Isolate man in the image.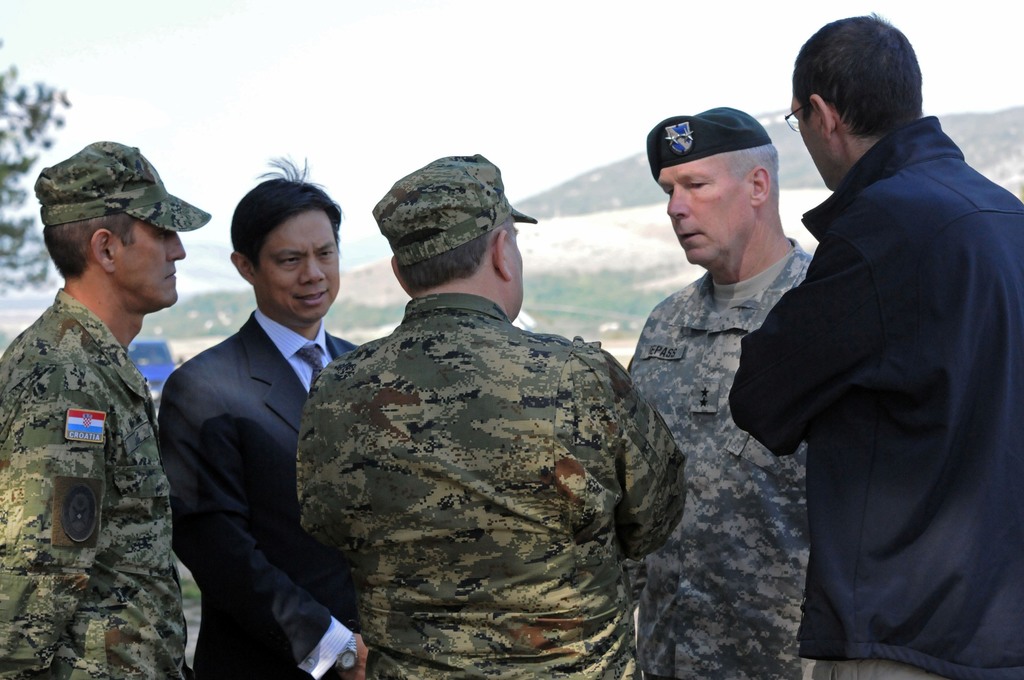
Isolated region: bbox=[0, 140, 194, 679].
